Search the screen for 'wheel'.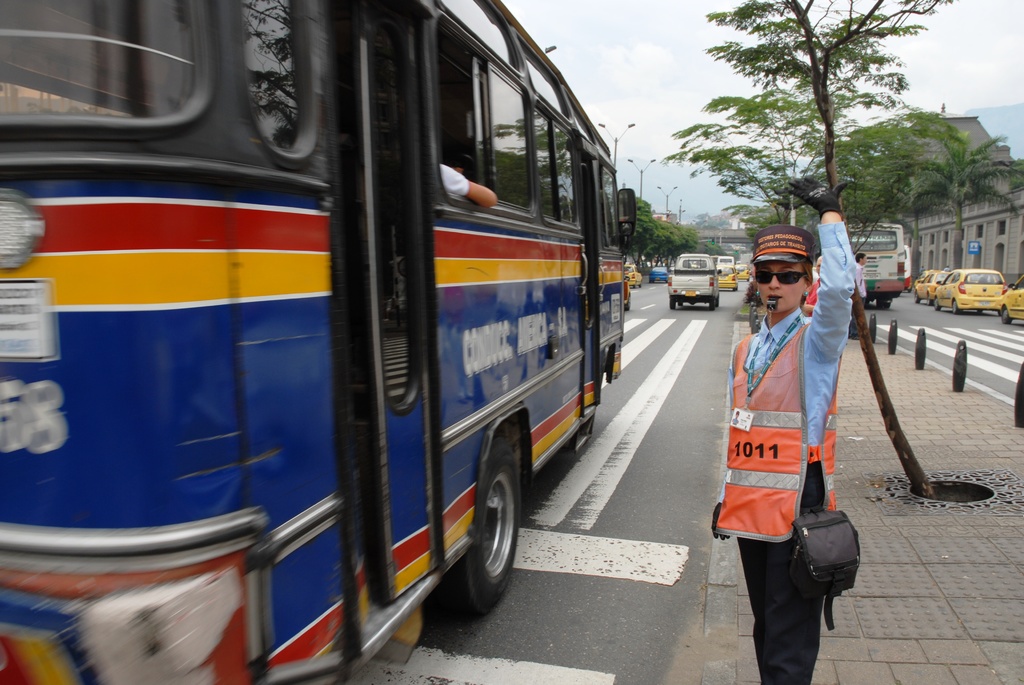
Found at {"x1": 1001, "y1": 309, "x2": 1012, "y2": 326}.
